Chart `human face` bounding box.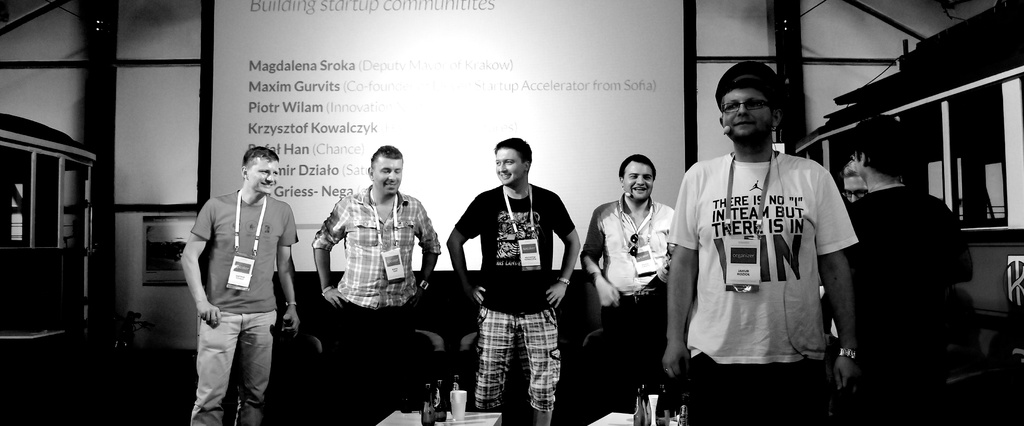
Charted: <region>496, 150, 524, 182</region>.
